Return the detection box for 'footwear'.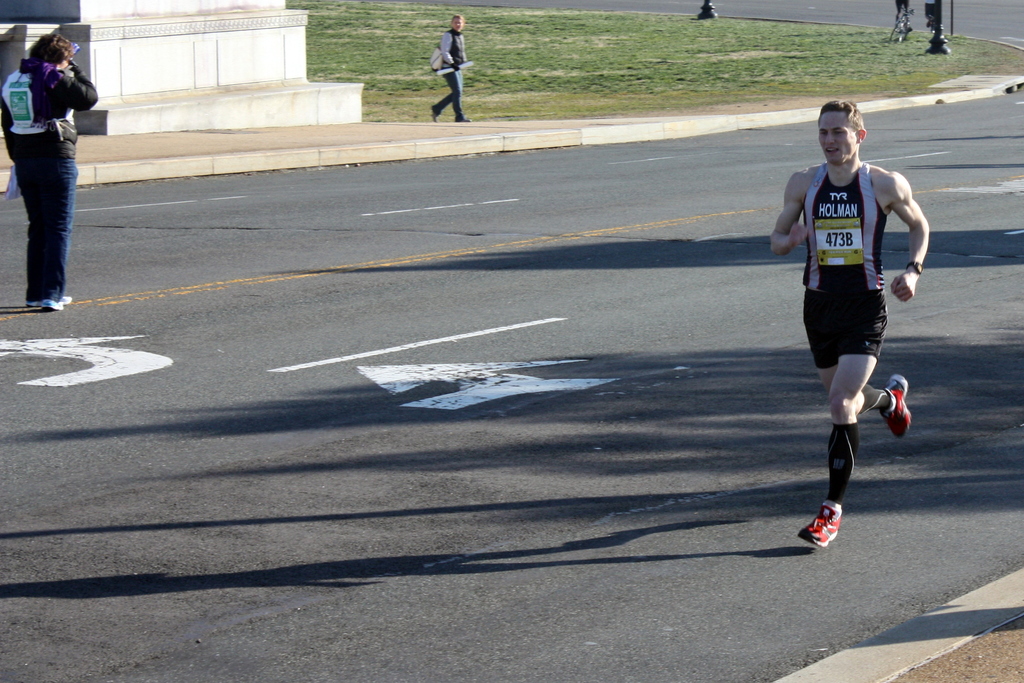
l=432, t=106, r=444, b=122.
